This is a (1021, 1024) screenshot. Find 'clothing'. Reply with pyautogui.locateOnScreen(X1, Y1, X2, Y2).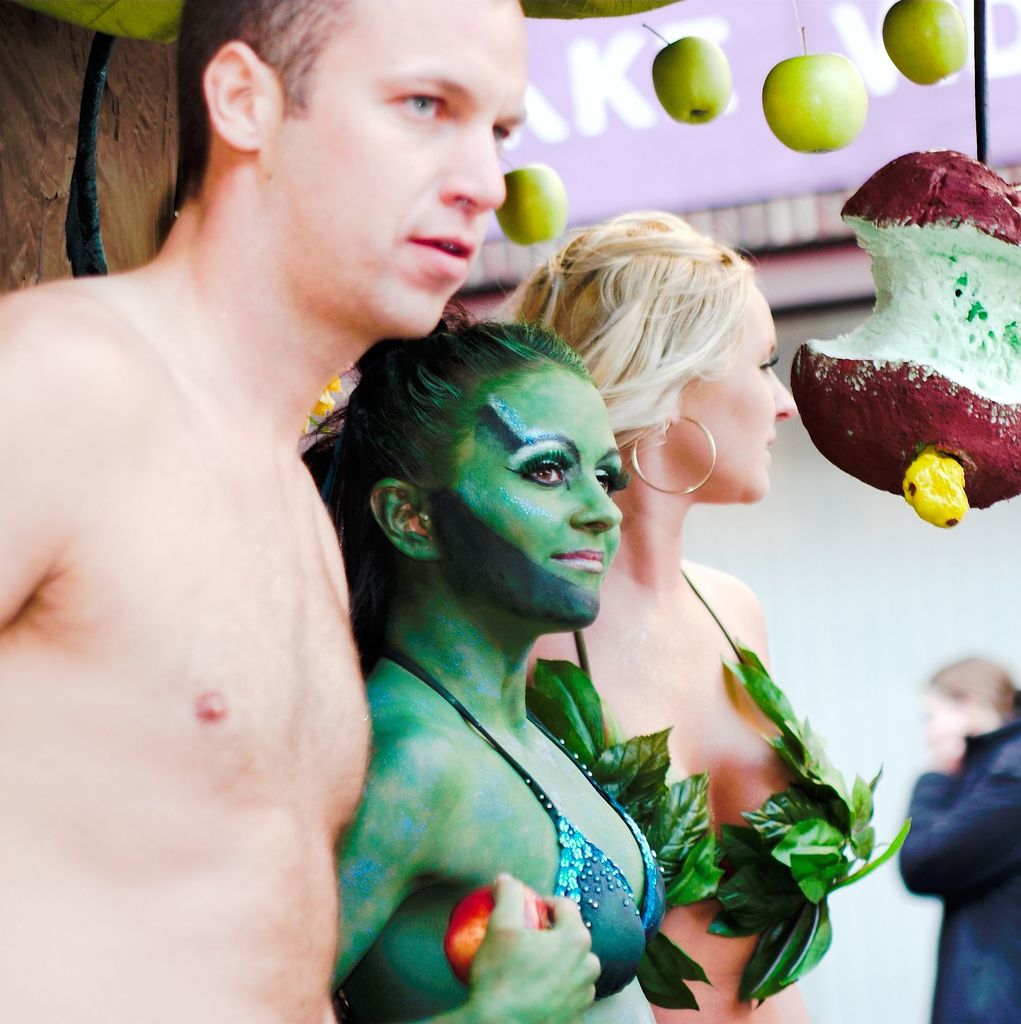
pyautogui.locateOnScreen(535, 563, 876, 1002).
